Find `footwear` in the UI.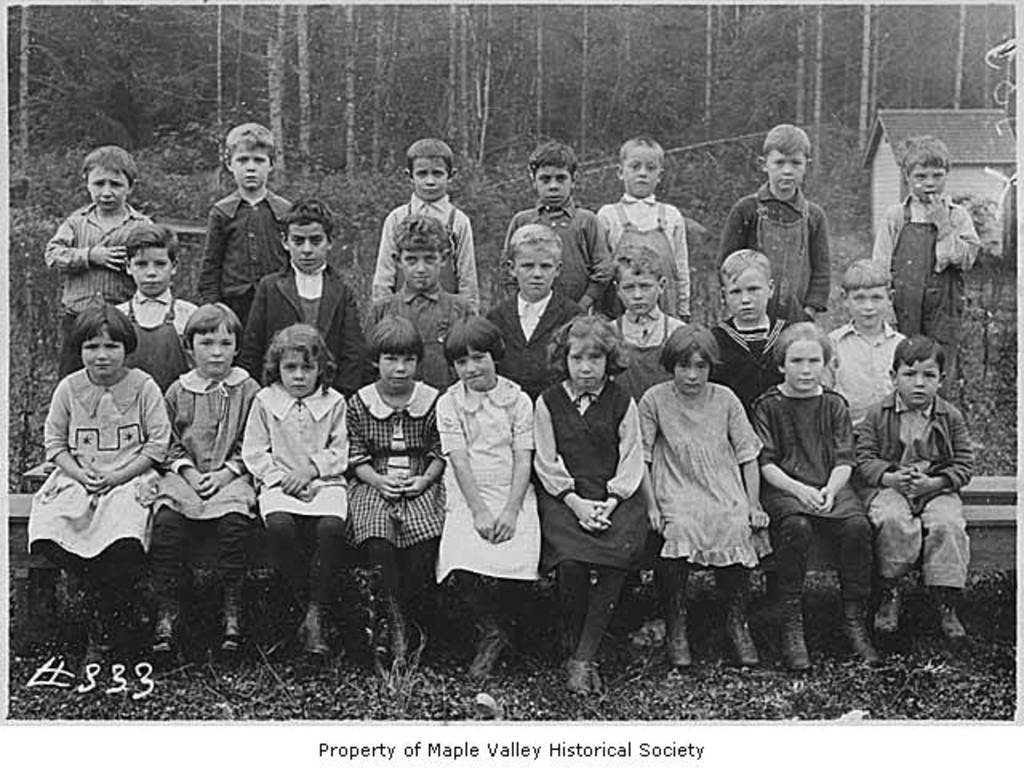
UI element at [728, 604, 757, 673].
